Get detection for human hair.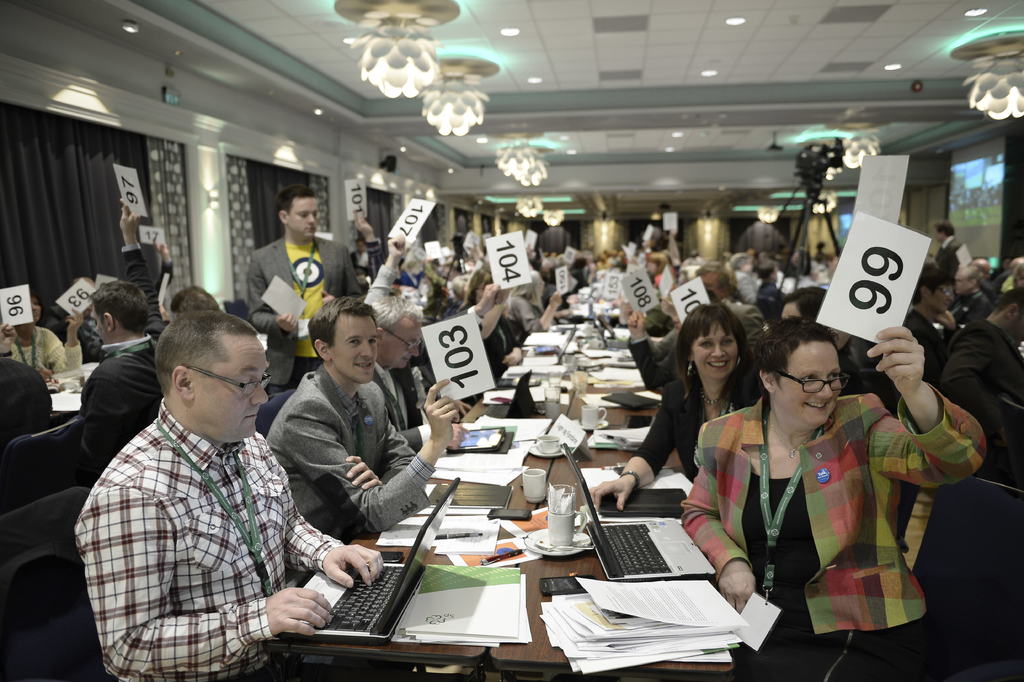
Detection: select_region(911, 262, 955, 308).
